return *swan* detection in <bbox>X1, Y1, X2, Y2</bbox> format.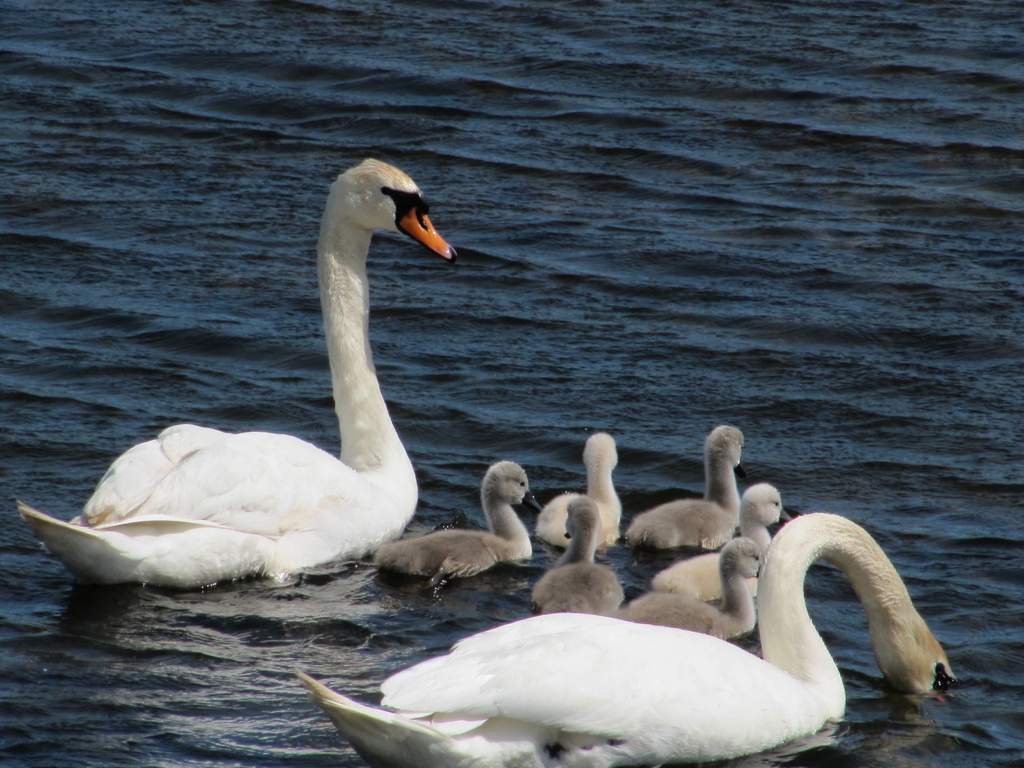
<bbox>623, 422, 744, 548</bbox>.
